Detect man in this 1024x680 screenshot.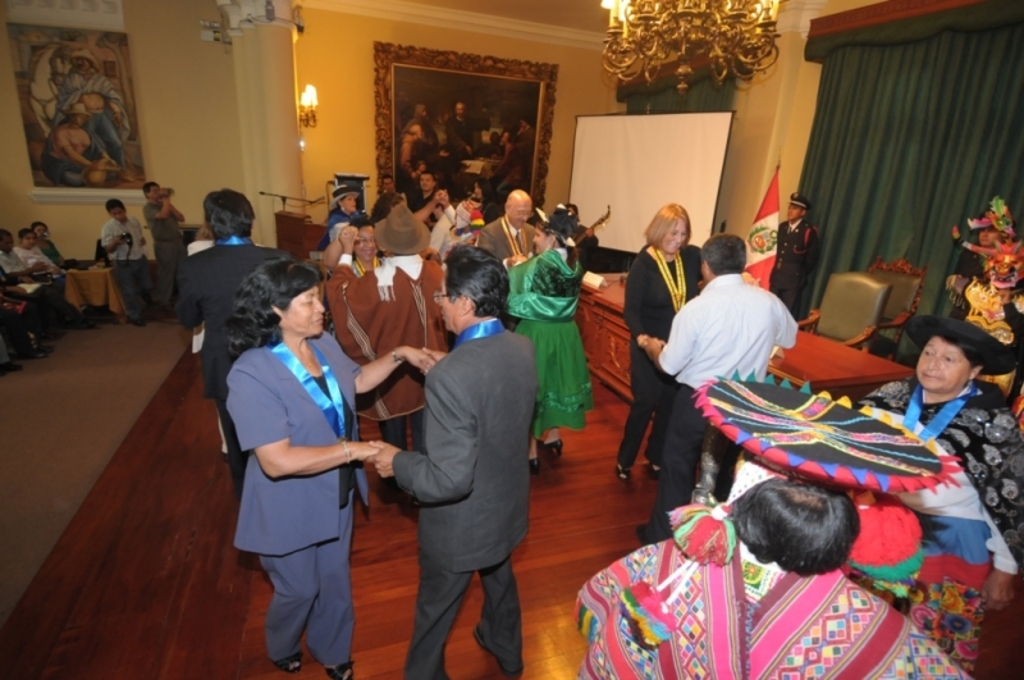
Detection: 436,100,475,154.
